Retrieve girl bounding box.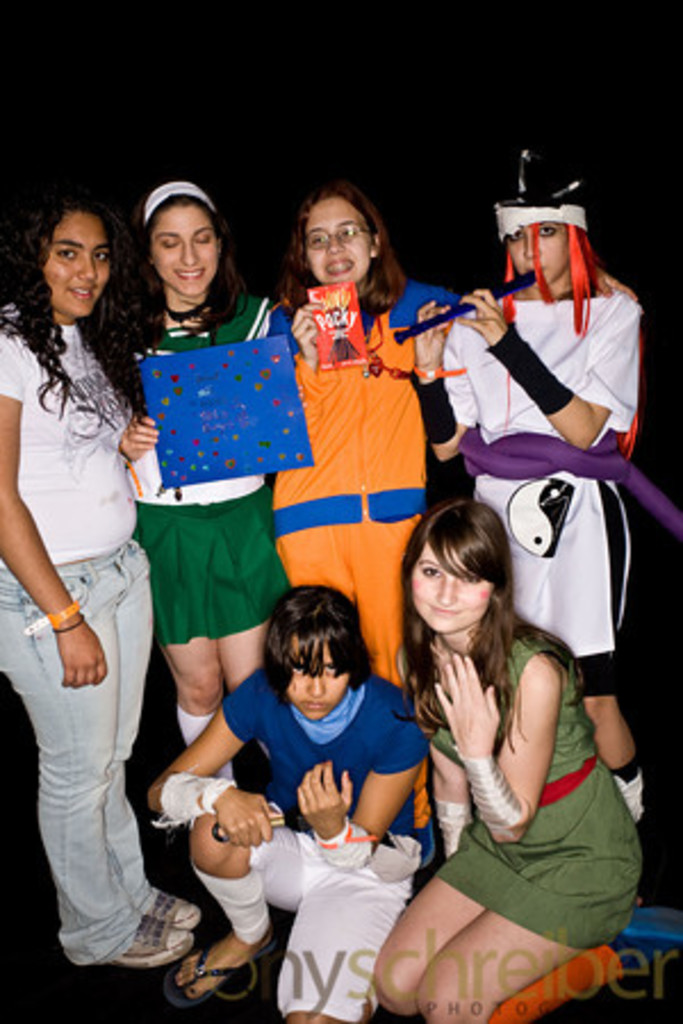
Bounding box: region(118, 173, 291, 785).
